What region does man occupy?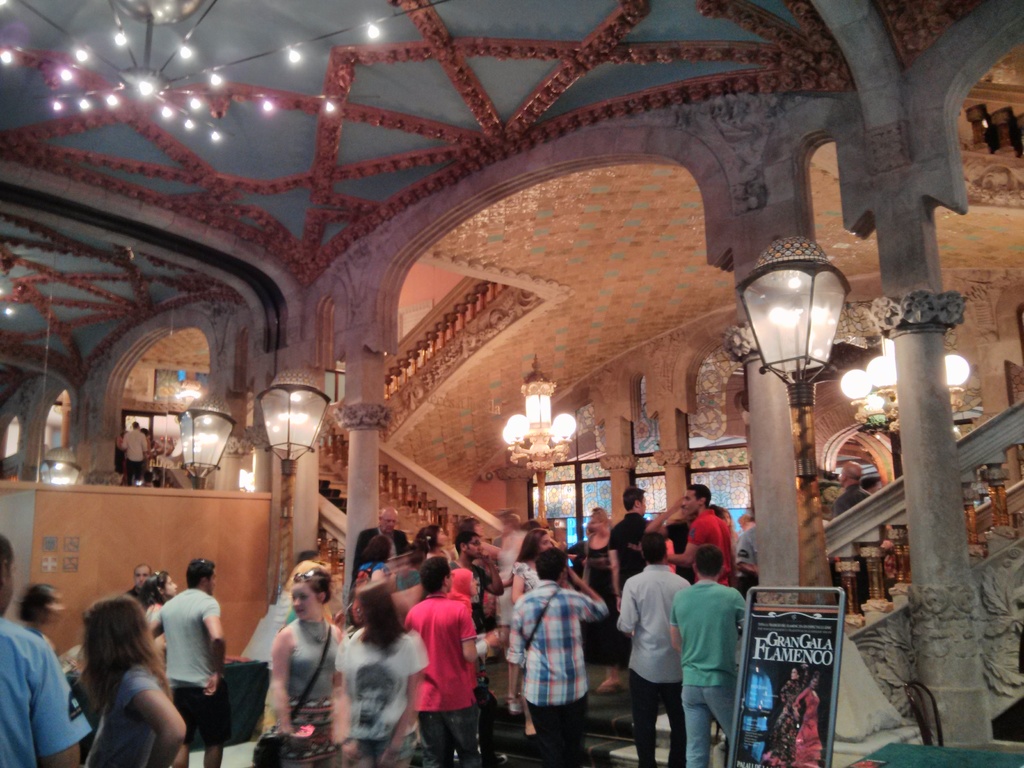
region(609, 486, 650, 616).
